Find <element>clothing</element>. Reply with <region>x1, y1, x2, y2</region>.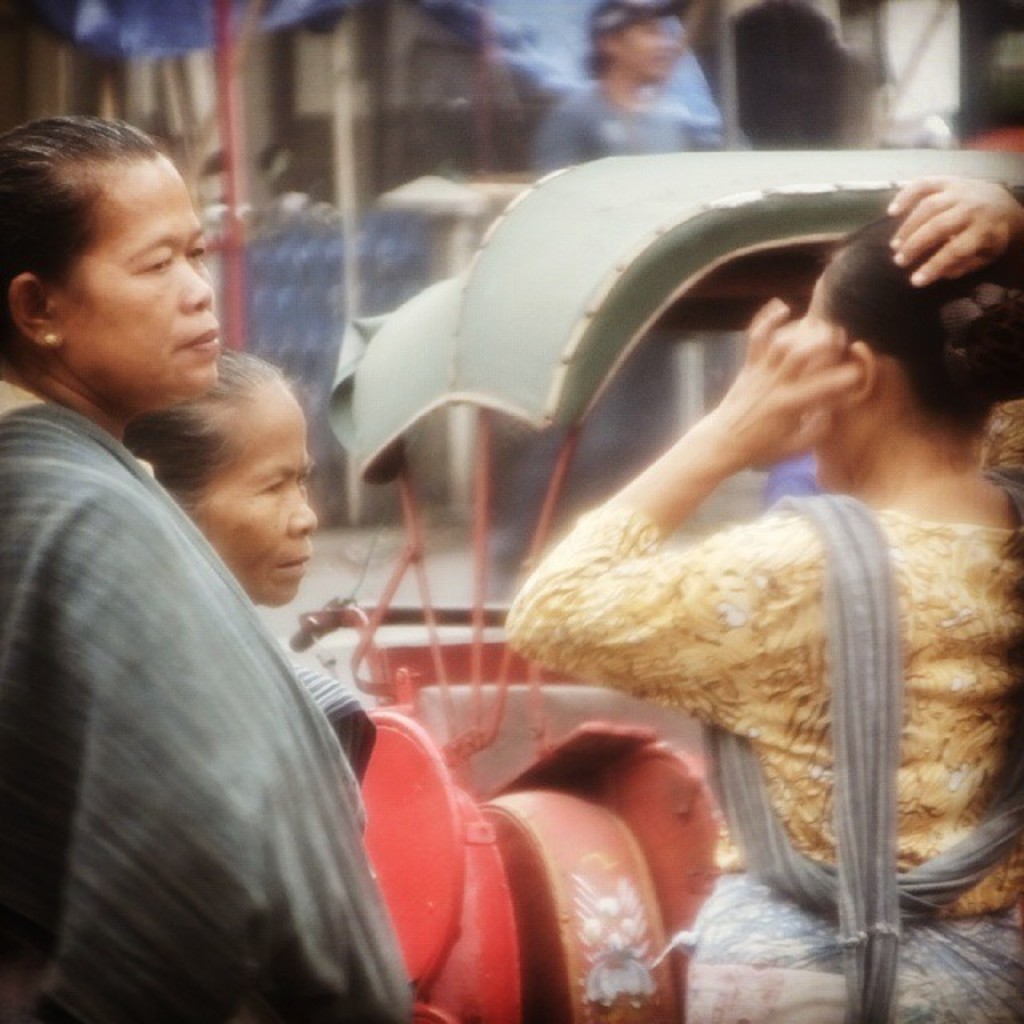
<region>520, 69, 738, 189</region>.
